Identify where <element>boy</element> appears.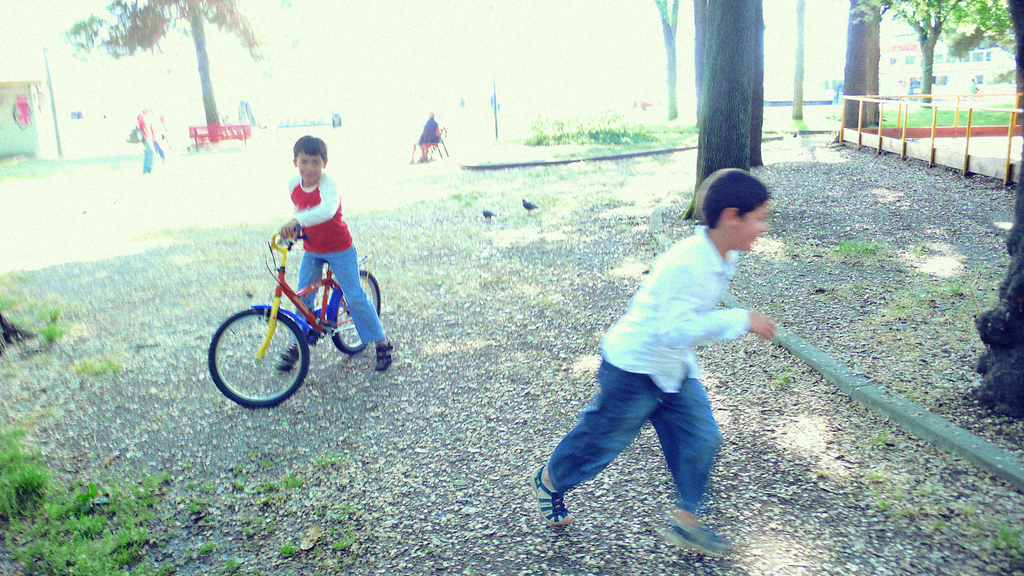
Appears at BBox(270, 134, 397, 377).
